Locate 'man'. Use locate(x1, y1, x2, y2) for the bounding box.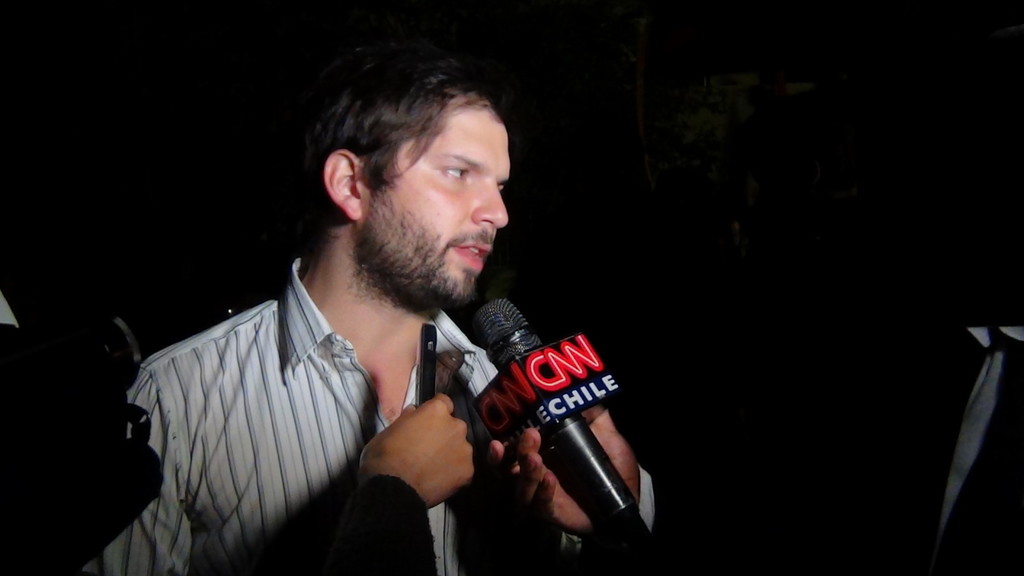
locate(145, 37, 656, 575).
